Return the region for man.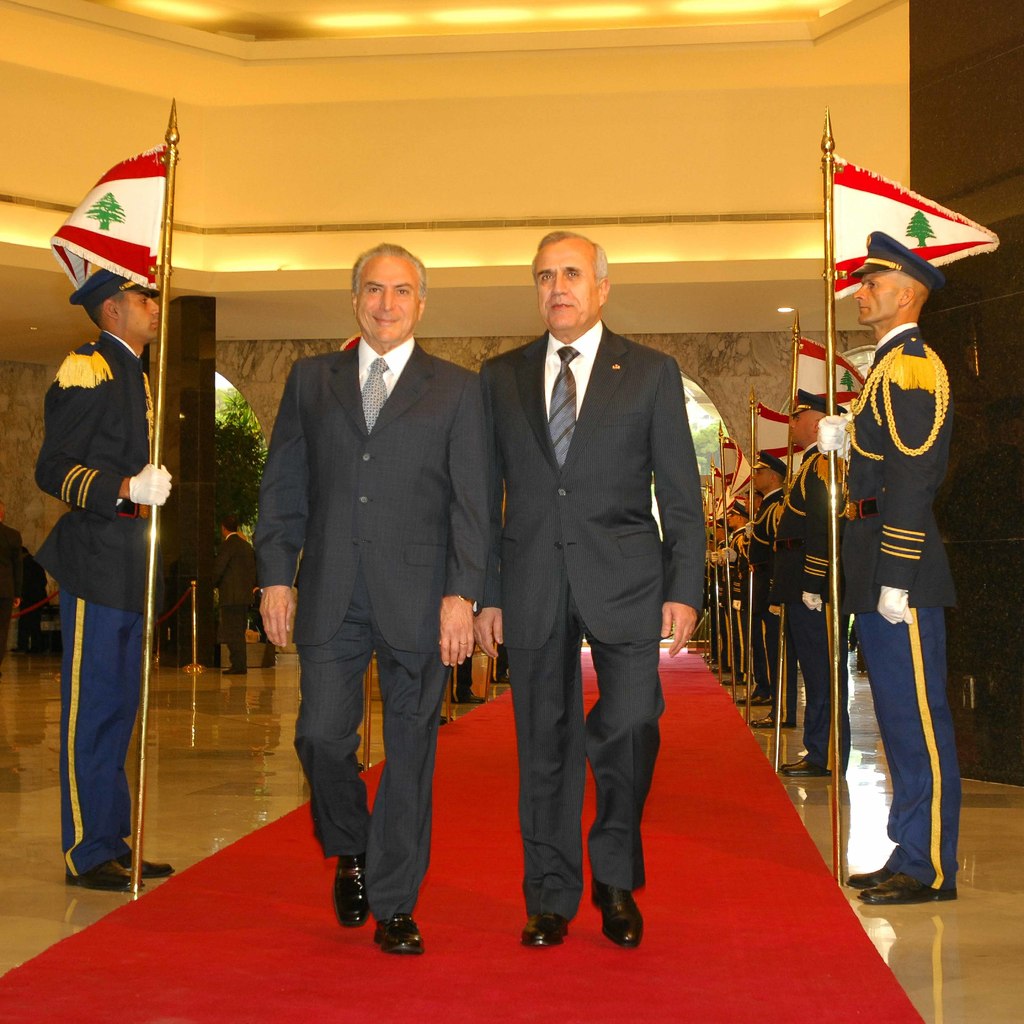
(29,261,172,900).
